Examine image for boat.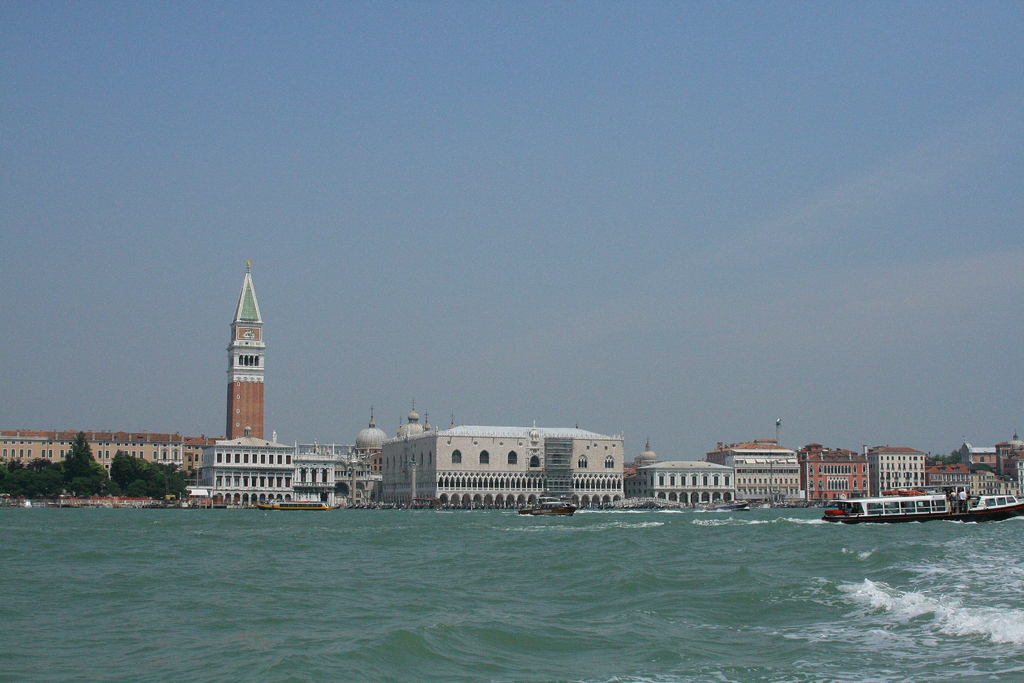
Examination result: <box>829,482,1021,522</box>.
